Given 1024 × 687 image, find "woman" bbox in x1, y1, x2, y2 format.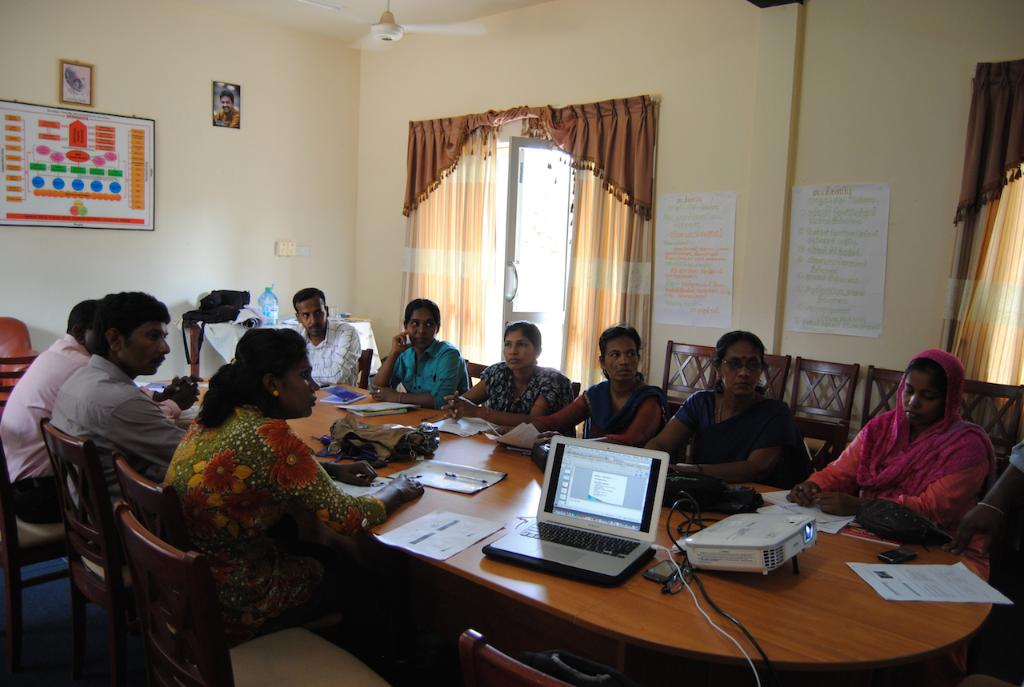
537, 325, 666, 449.
